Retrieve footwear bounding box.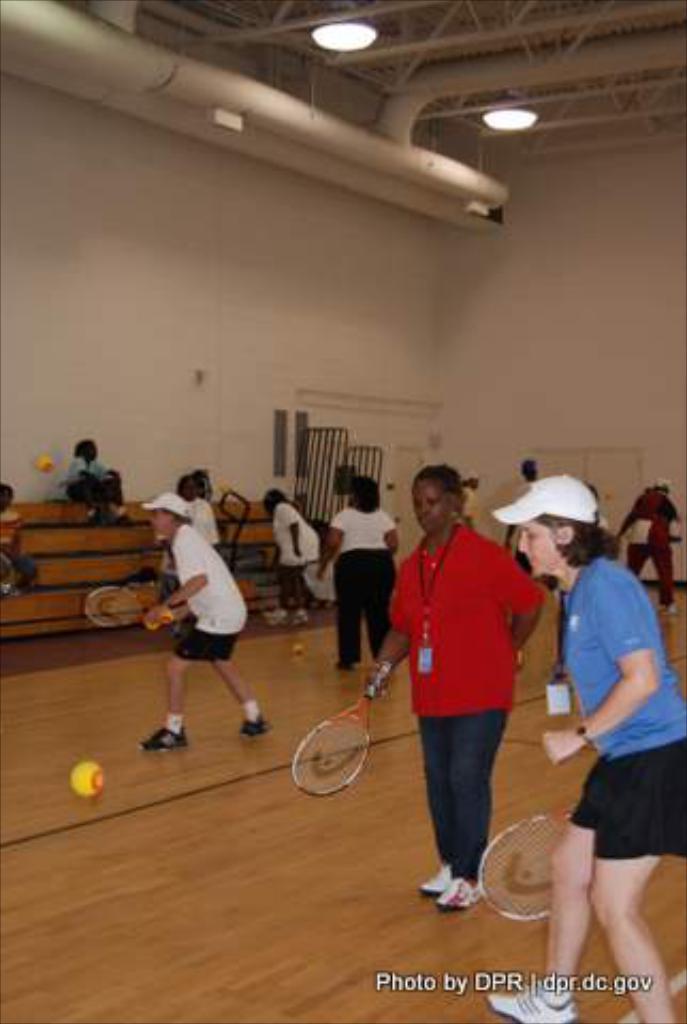
Bounding box: 337,661,352,668.
